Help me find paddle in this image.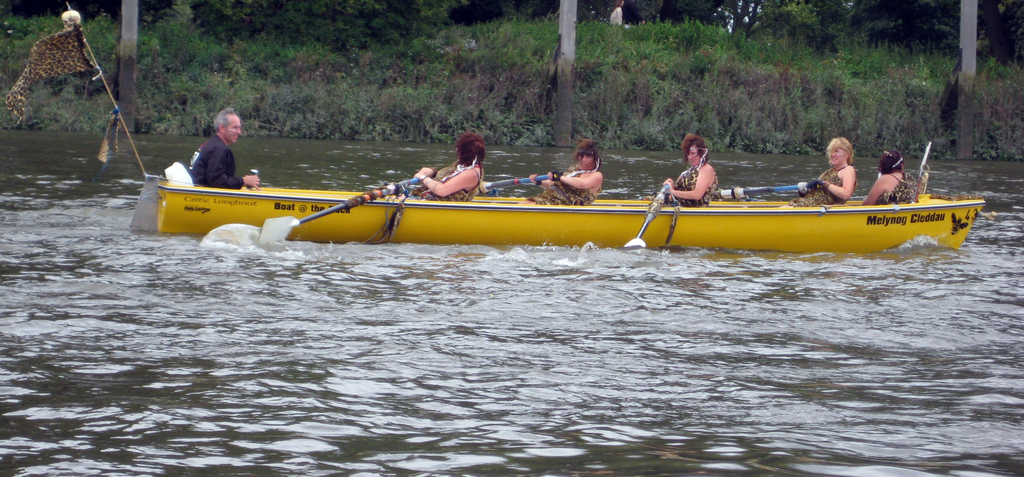
Found it: [left=904, top=136, right=940, bottom=202].
